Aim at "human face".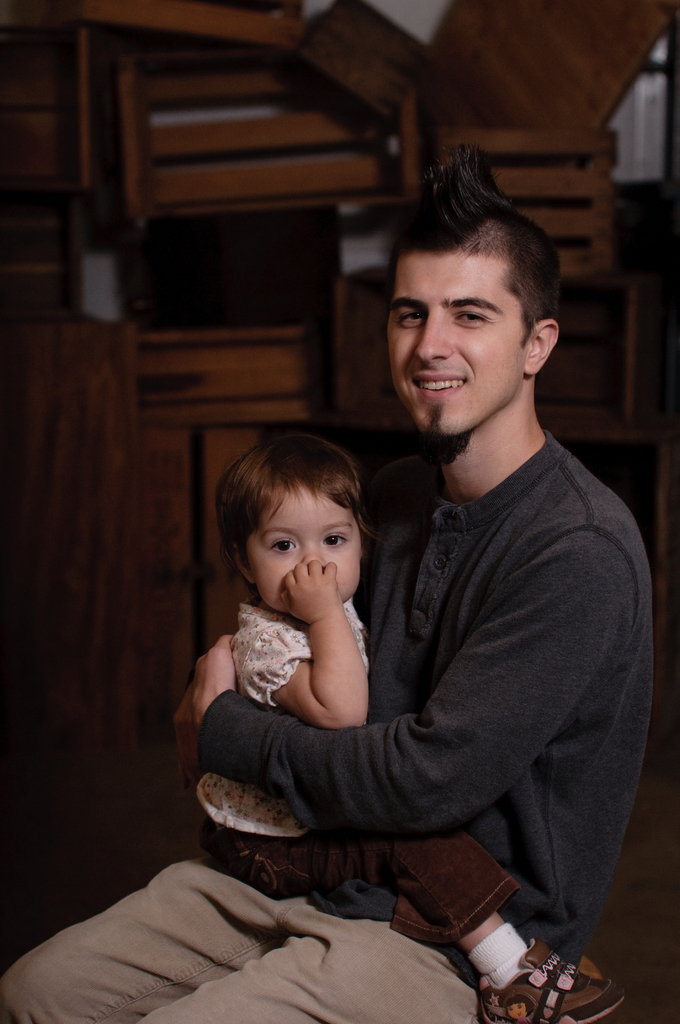
Aimed at rect(241, 485, 360, 621).
